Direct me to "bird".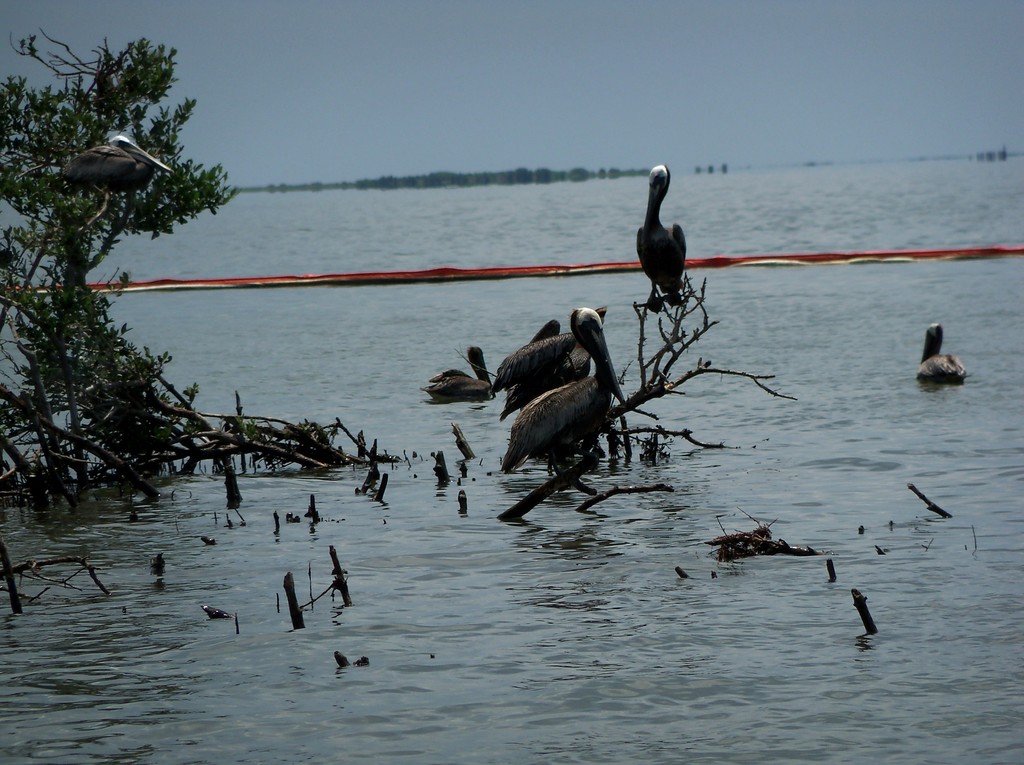
Direction: l=636, t=163, r=687, b=312.
